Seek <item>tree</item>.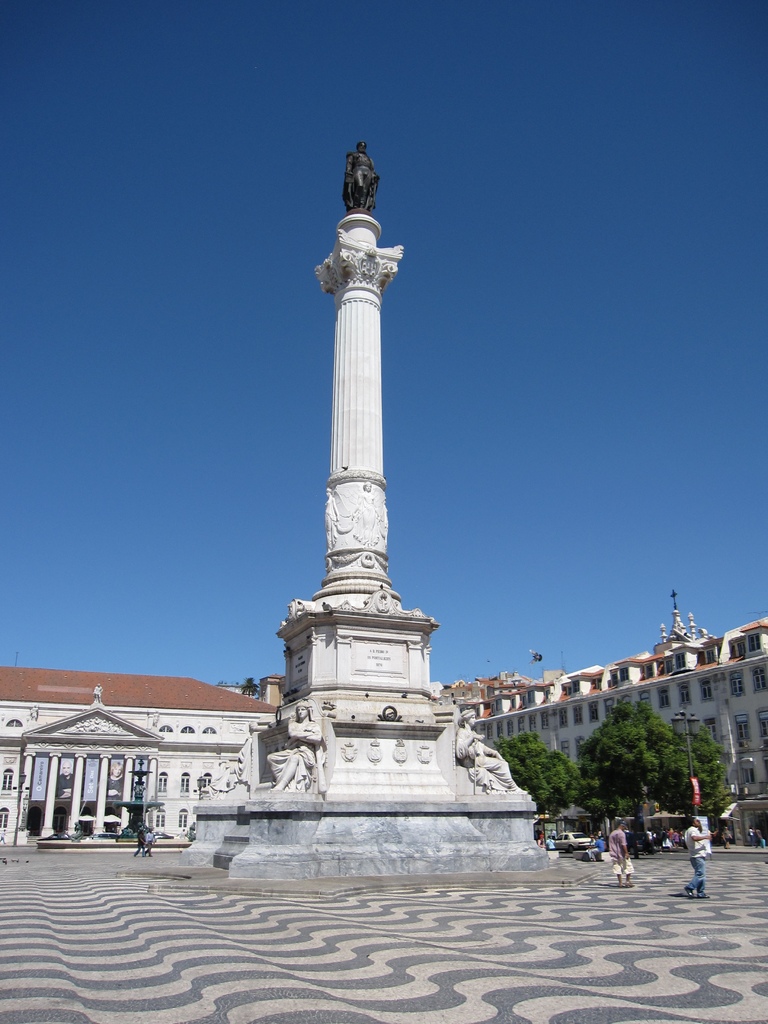
(x1=491, y1=731, x2=578, y2=820).
